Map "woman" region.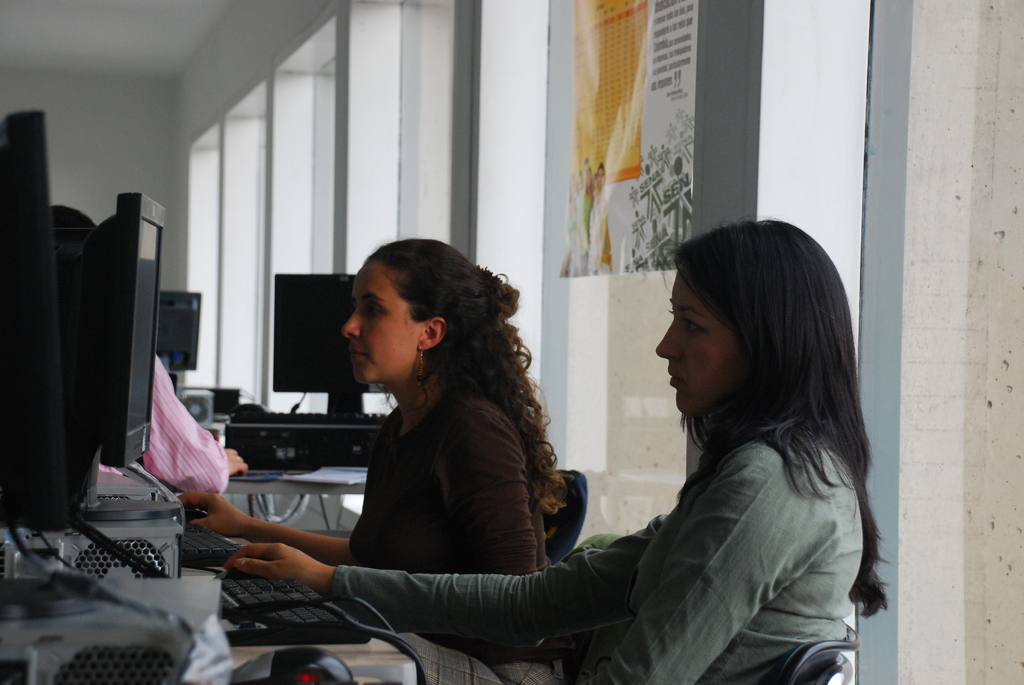
Mapped to l=223, t=221, r=891, b=684.
